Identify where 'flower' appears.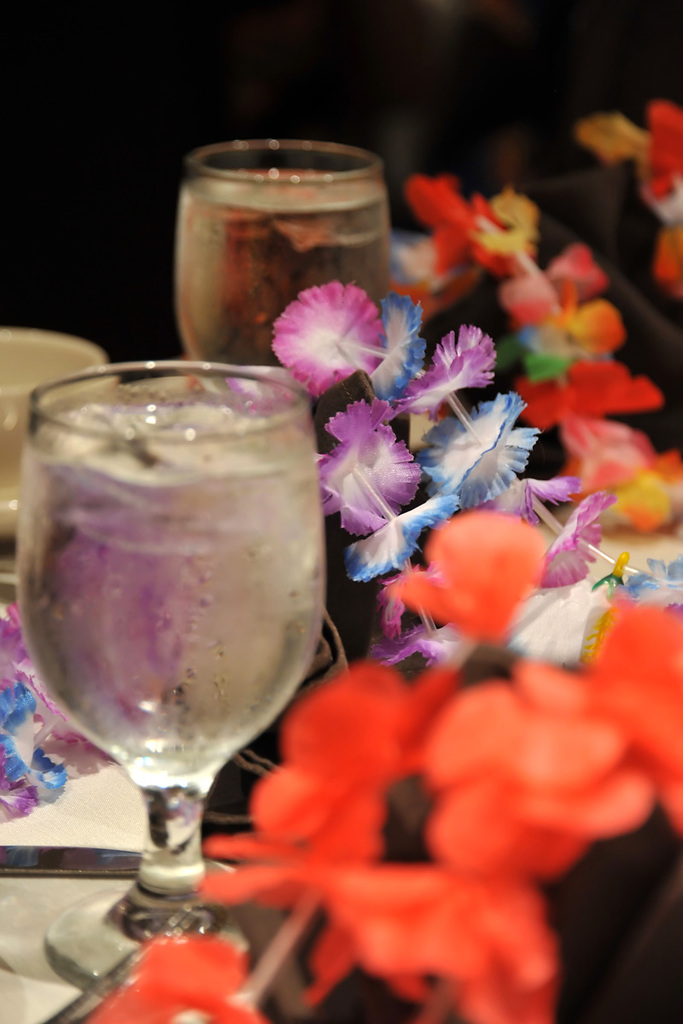
Appears at (left=581, top=101, right=682, bottom=303).
